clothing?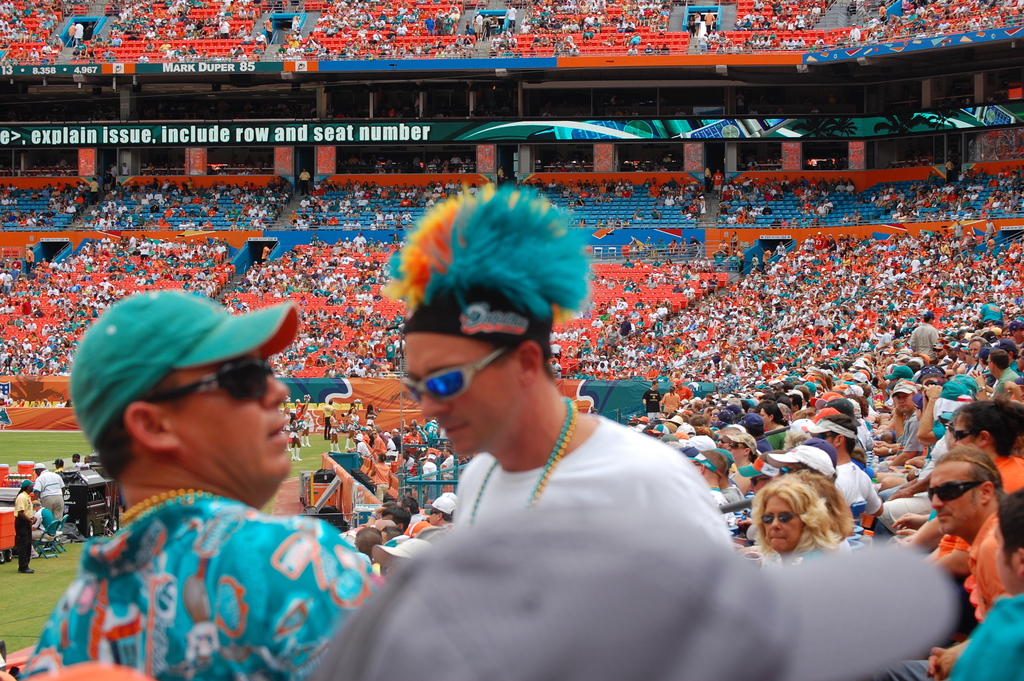
[left=640, top=40, right=652, bottom=60]
